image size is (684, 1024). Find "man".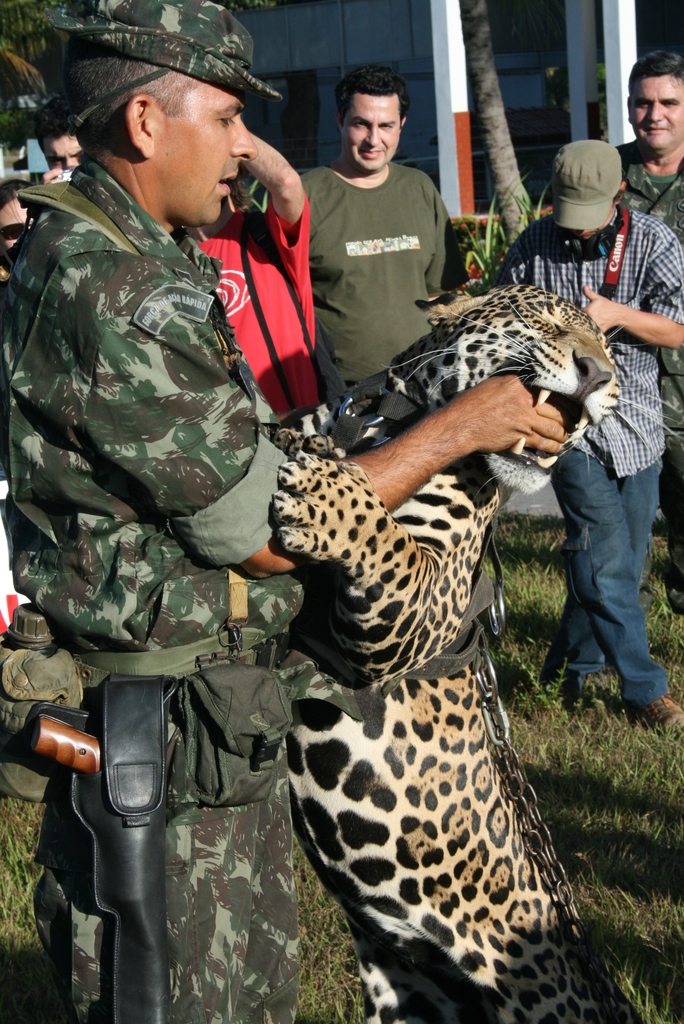
box=[0, 0, 569, 1023].
